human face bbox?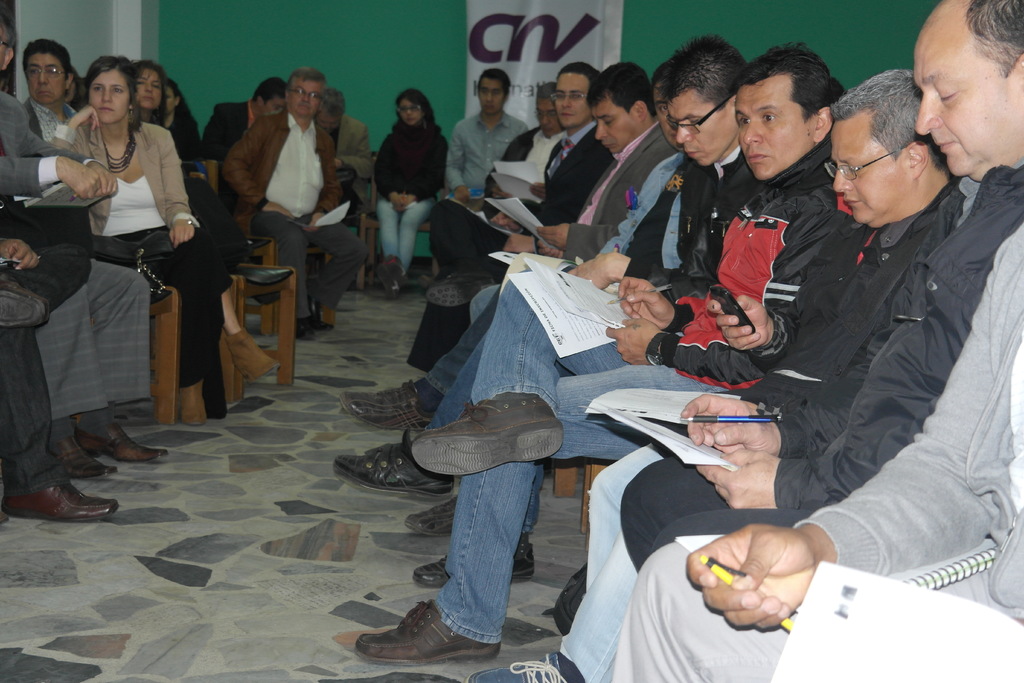
(399,100,422,125)
